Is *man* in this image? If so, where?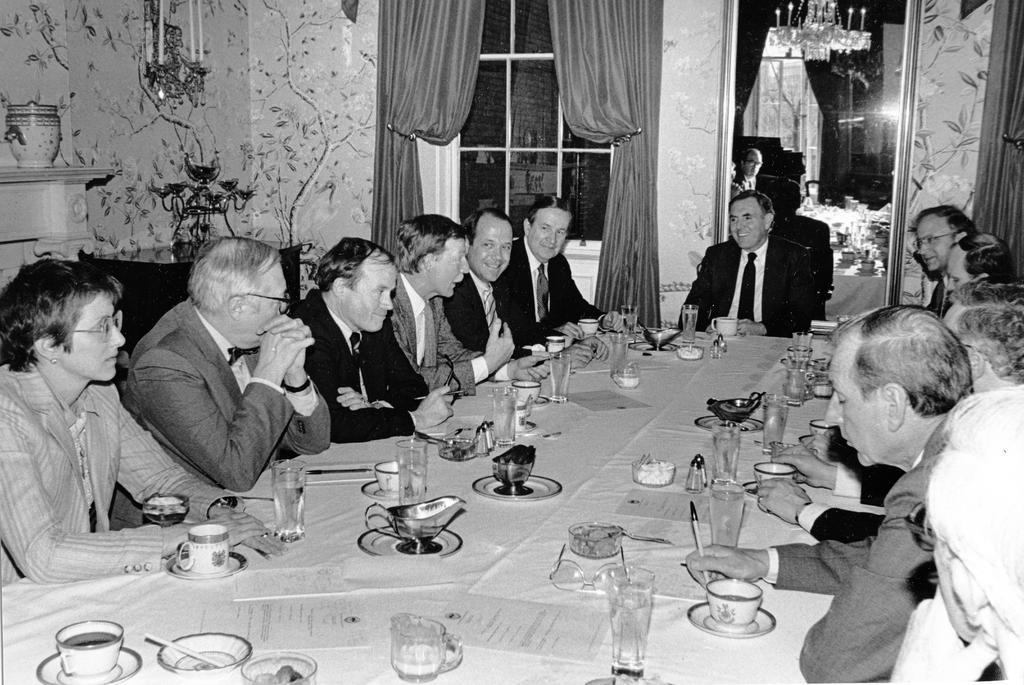
Yes, at {"left": 937, "top": 235, "right": 1021, "bottom": 319}.
